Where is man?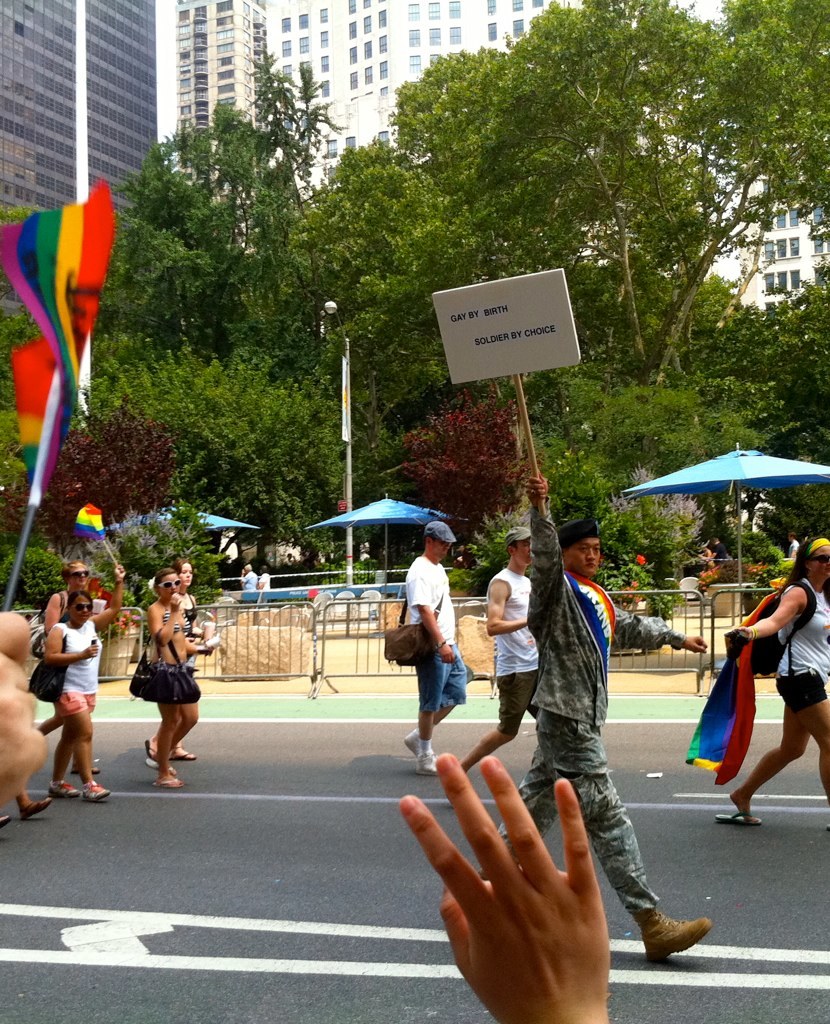
[782, 528, 803, 563].
